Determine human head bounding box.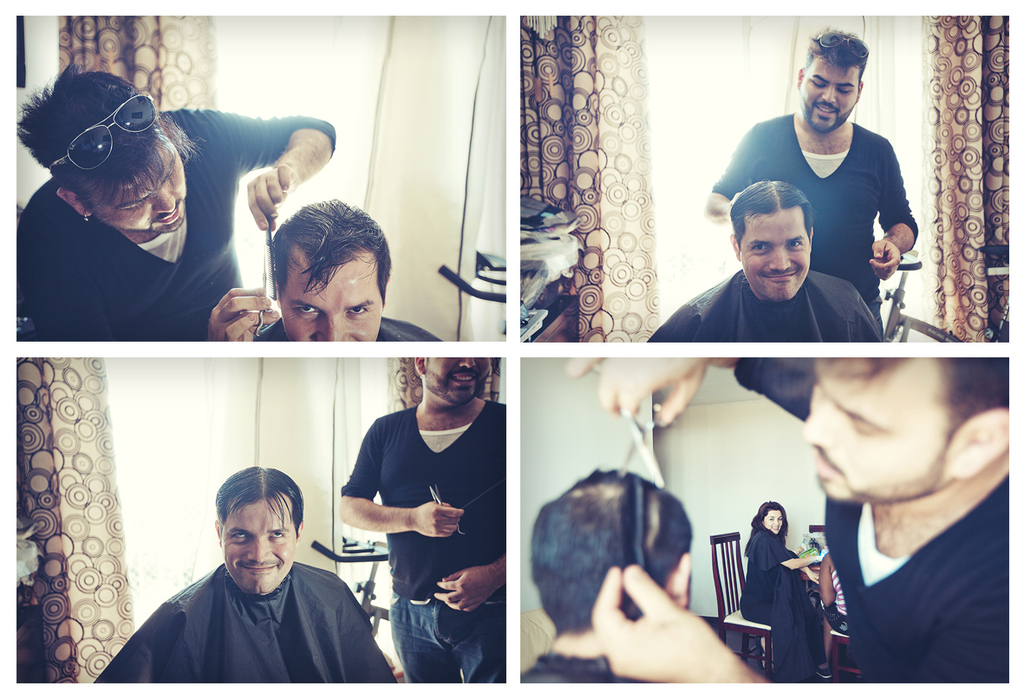
Determined: l=727, t=182, r=813, b=298.
